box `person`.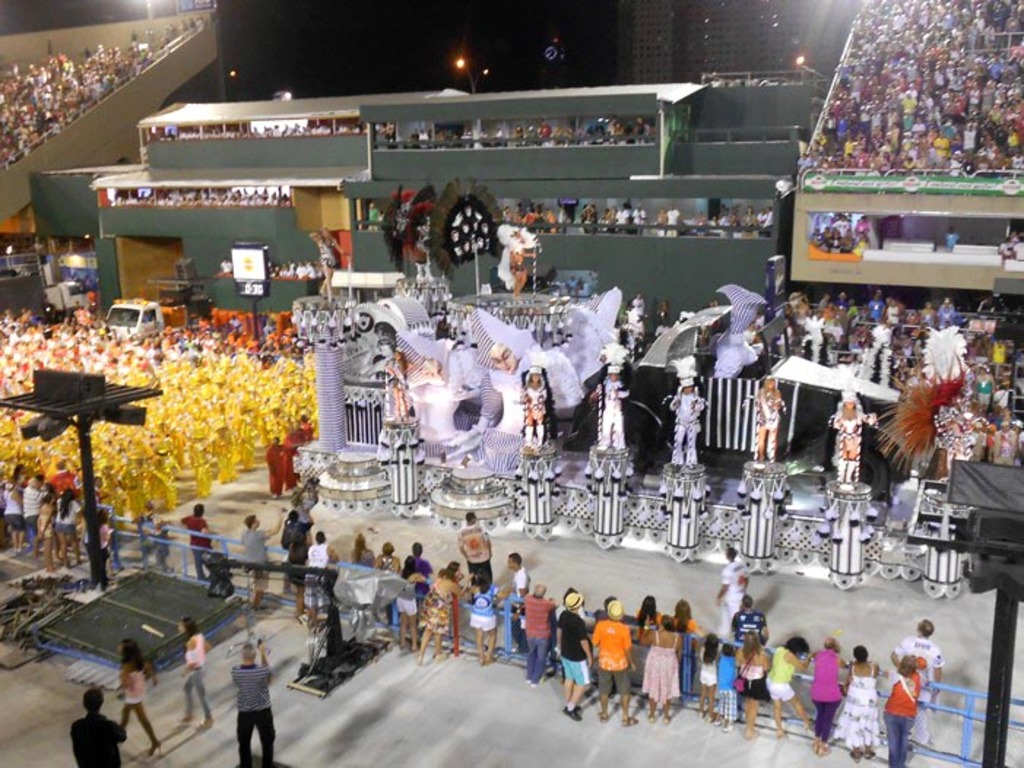
bbox(713, 546, 746, 637).
